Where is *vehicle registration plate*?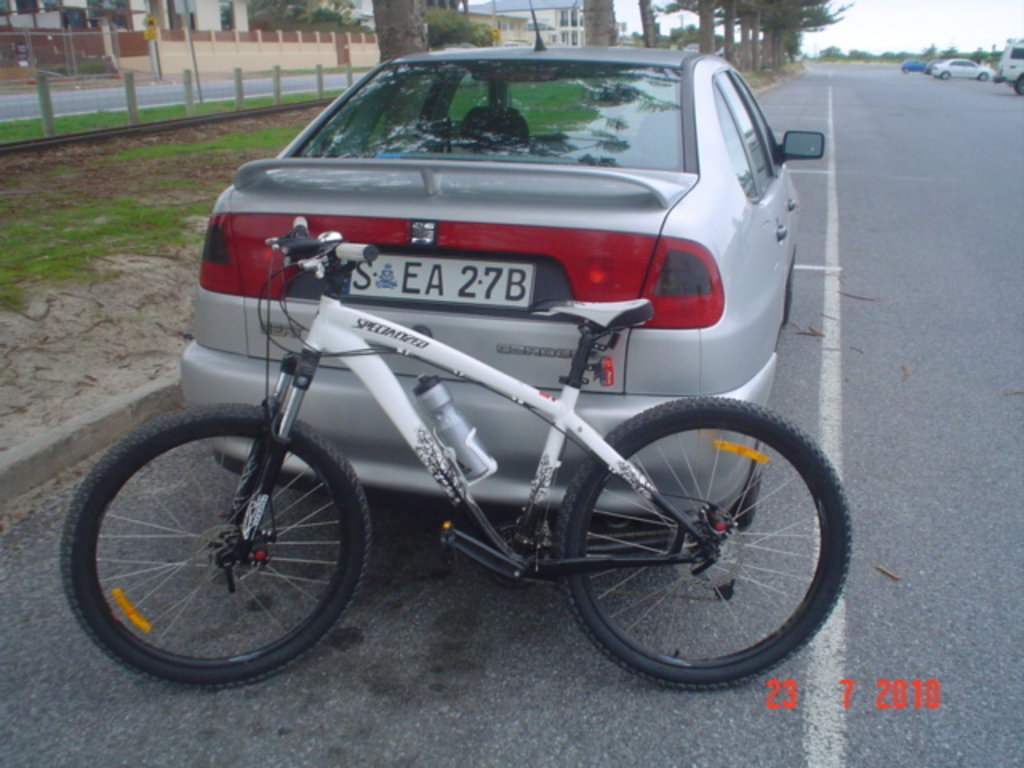
(left=347, top=251, right=536, bottom=304).
